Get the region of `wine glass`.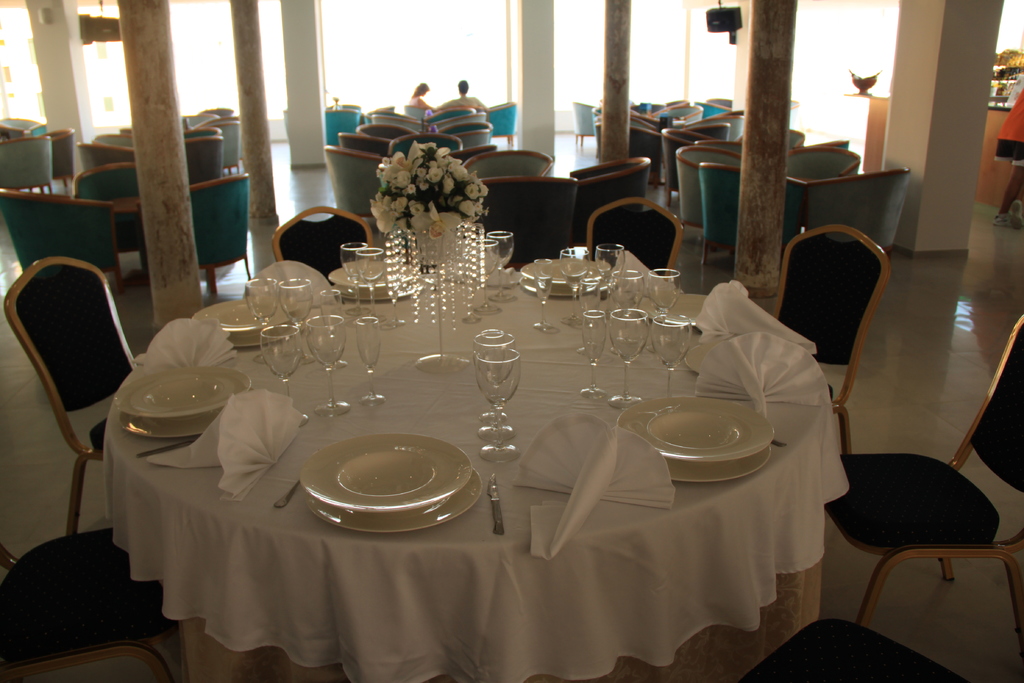
476/345/517/439.
